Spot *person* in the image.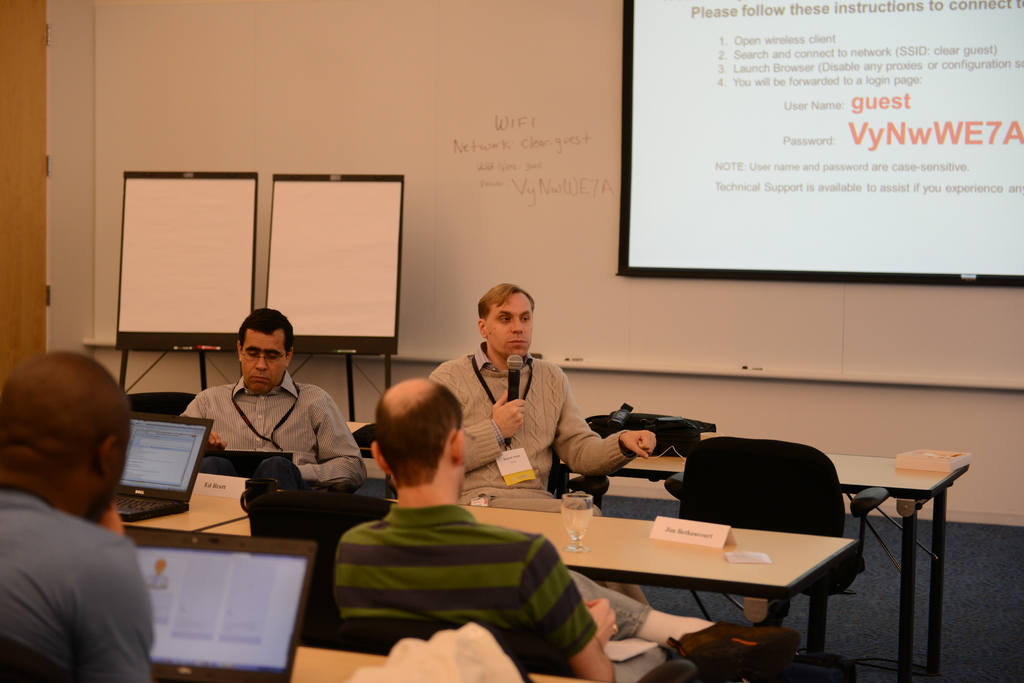
*person* found at {"x1": 174, "y1": 310, "x2": 351, "y2": 515}.
